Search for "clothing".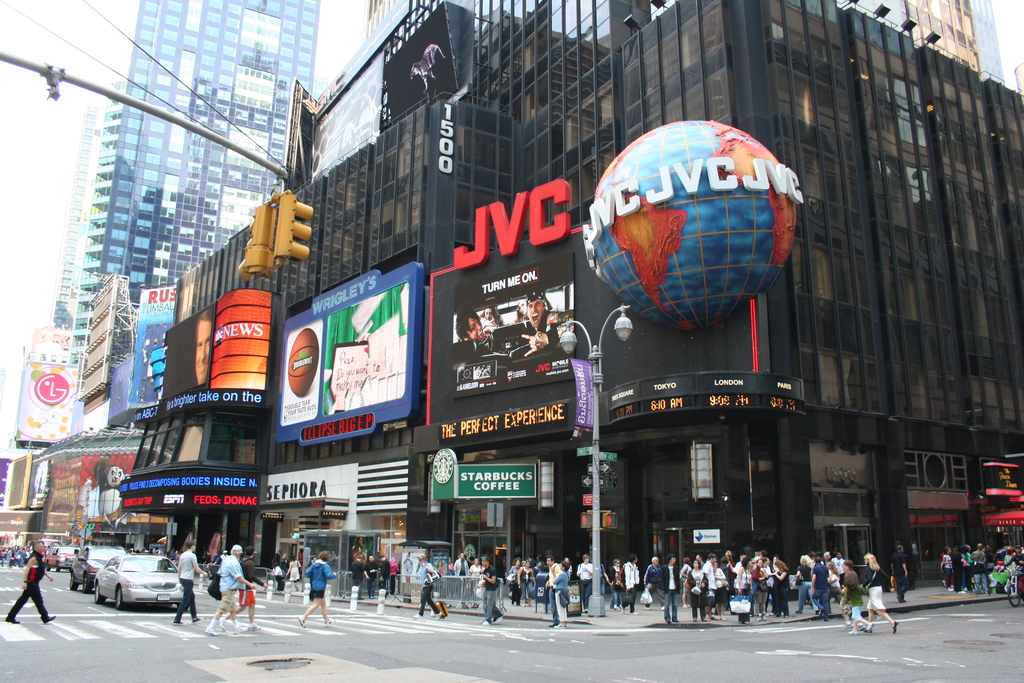
Found at {"x1": 216, "y1": 554, "x2": 243, "y2": 614}.
